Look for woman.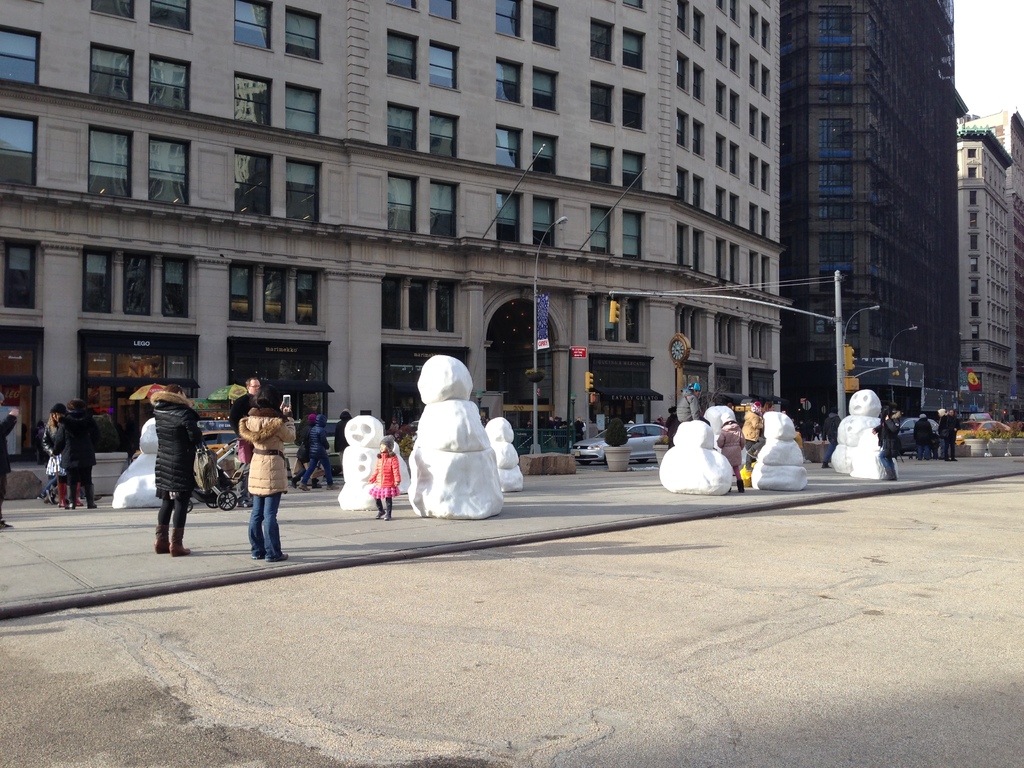
Found: (709,411,750,495).
